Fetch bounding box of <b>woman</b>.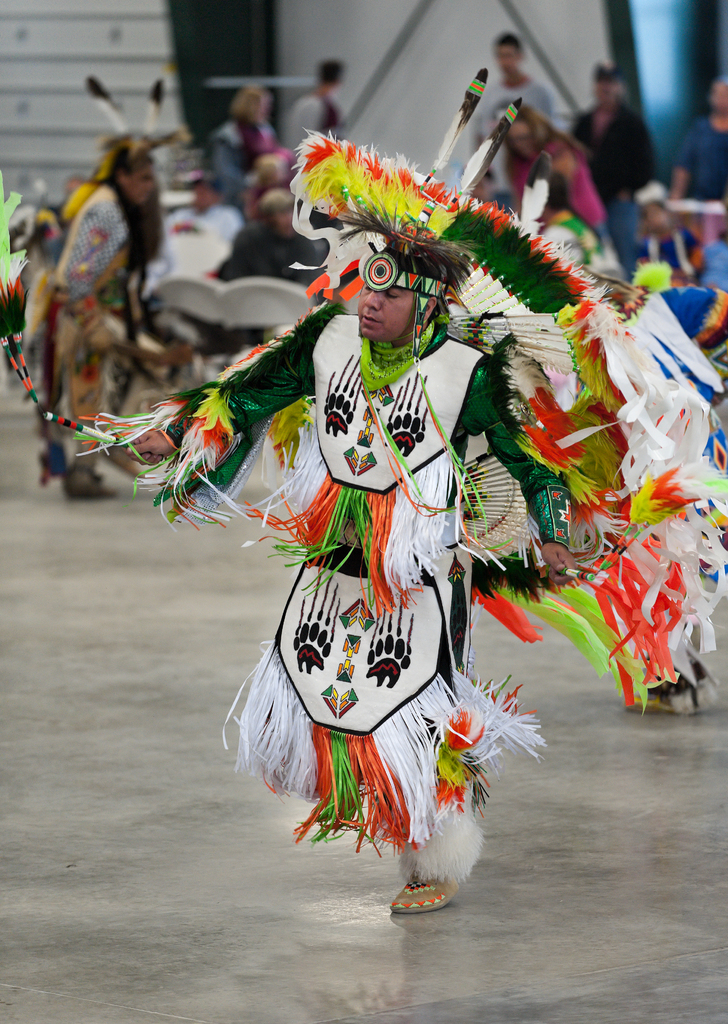
Bbox: [left=192, top=88, right=271, bottom=225].
